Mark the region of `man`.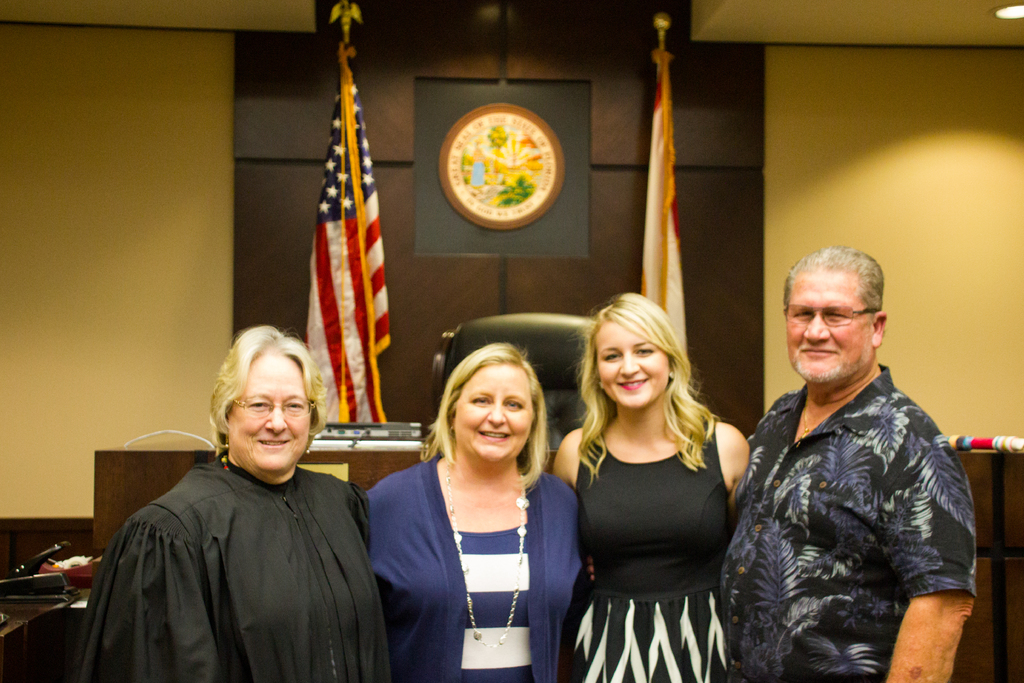
Region: 588,242,976,682.
